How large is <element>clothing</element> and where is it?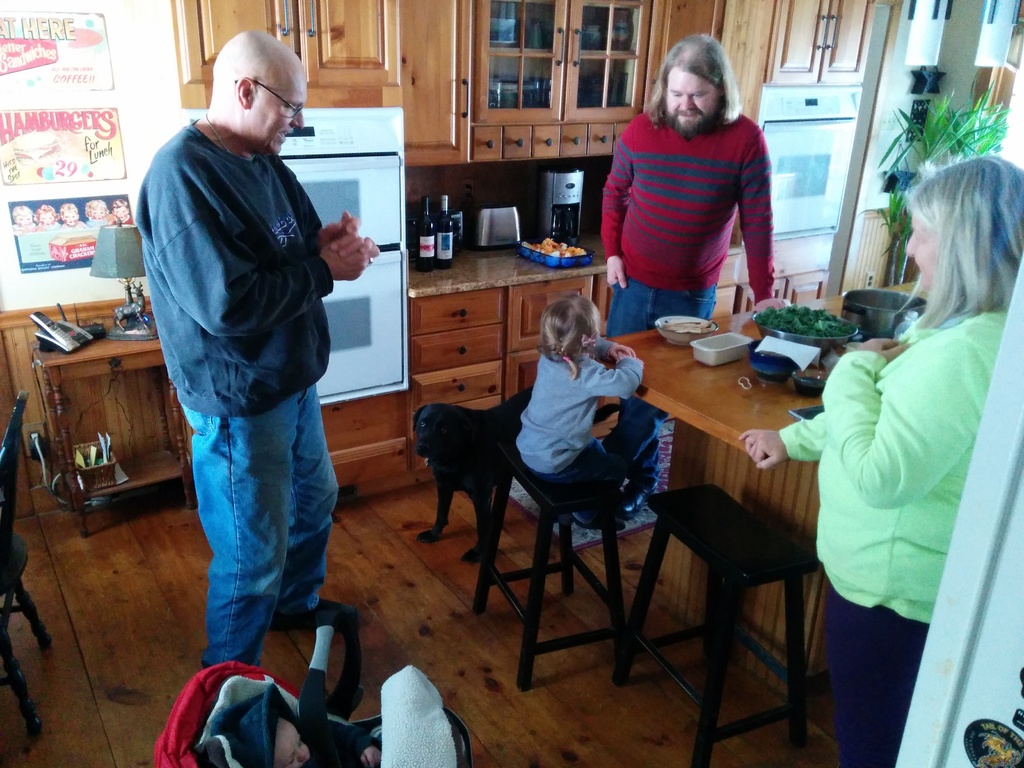
Bounding box: box=[598, 108, 778, 484].
